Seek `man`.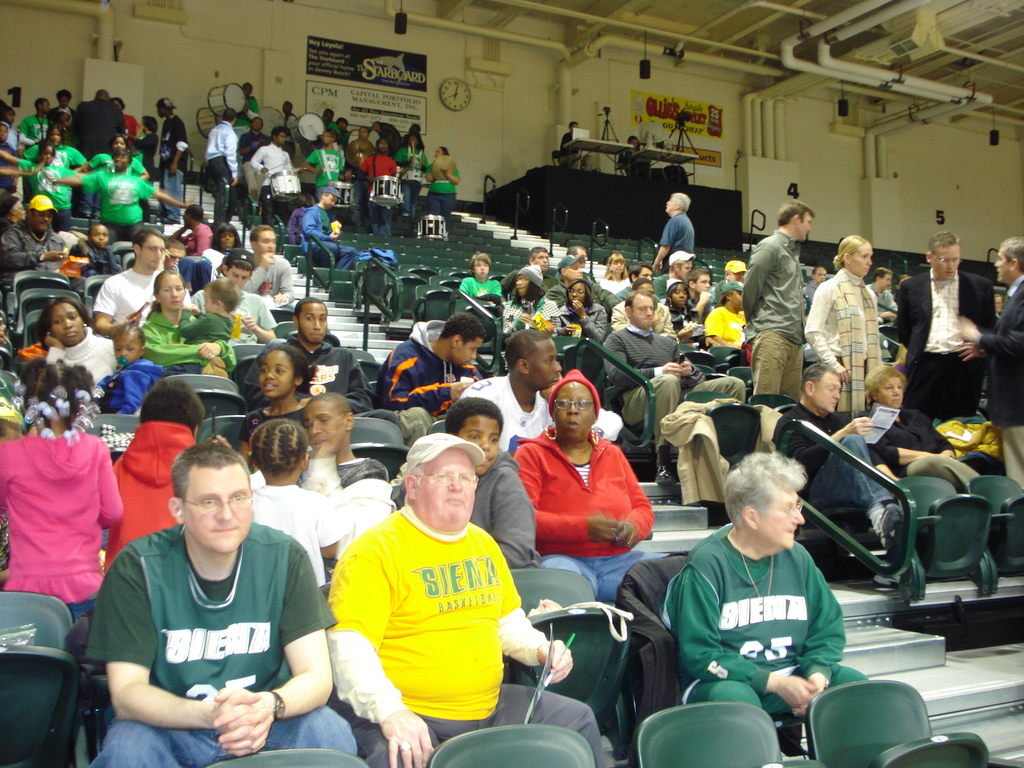
742, 200, 817, 402.
